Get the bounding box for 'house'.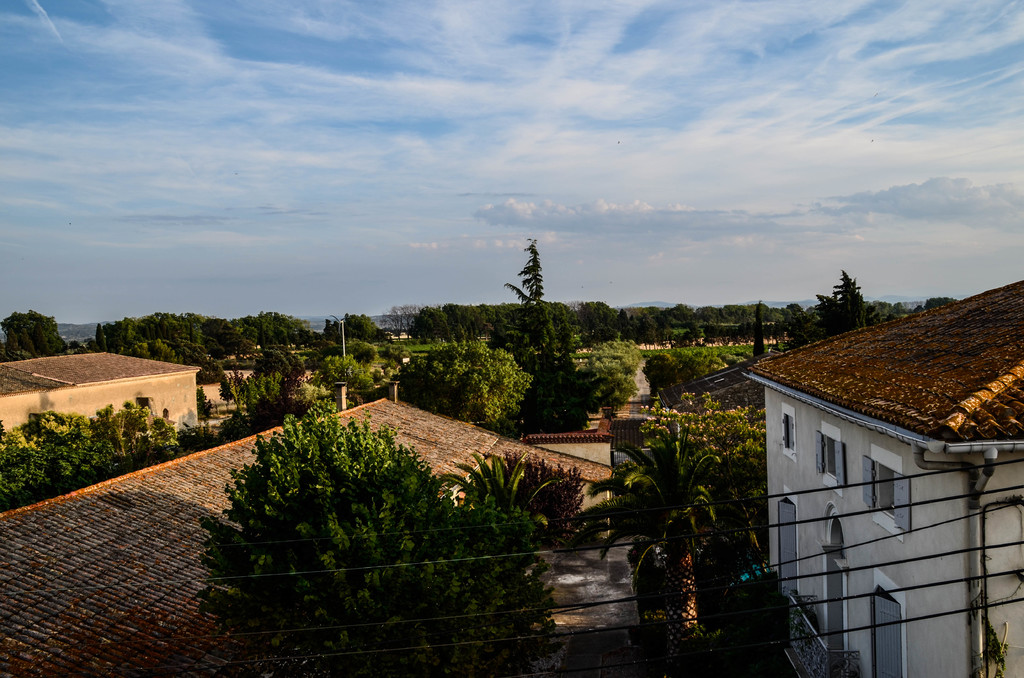
<bbox>726, 255, 1023, 640</bbox>.
